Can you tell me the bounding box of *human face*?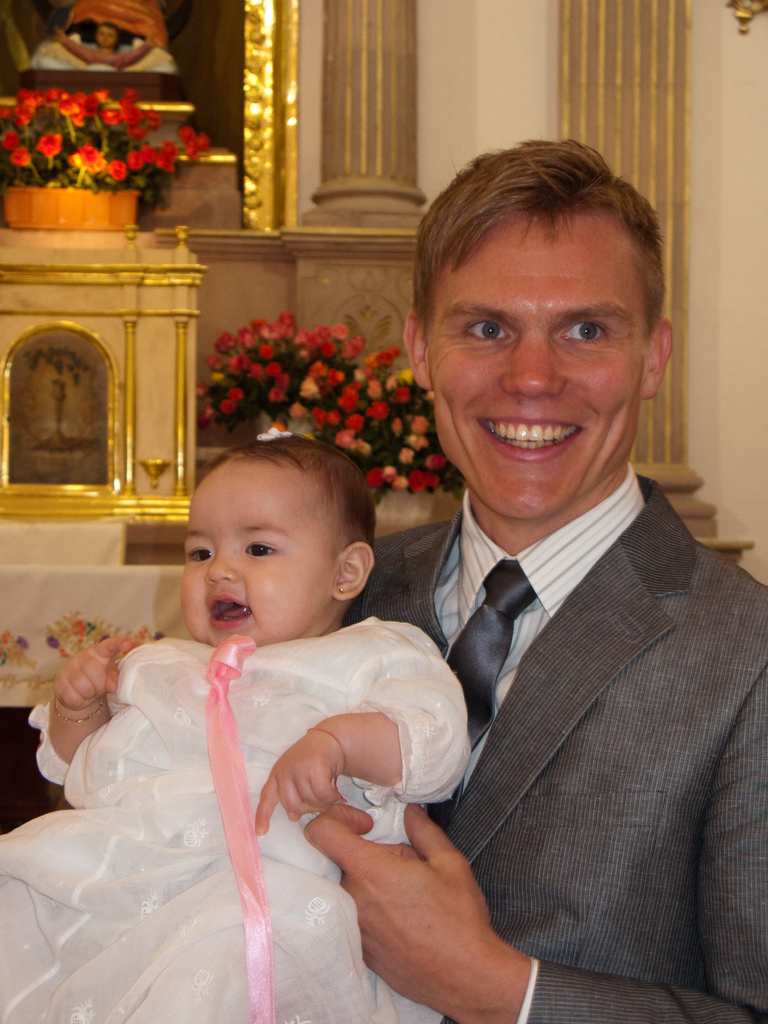
rect(435, 214, 646, 524).
